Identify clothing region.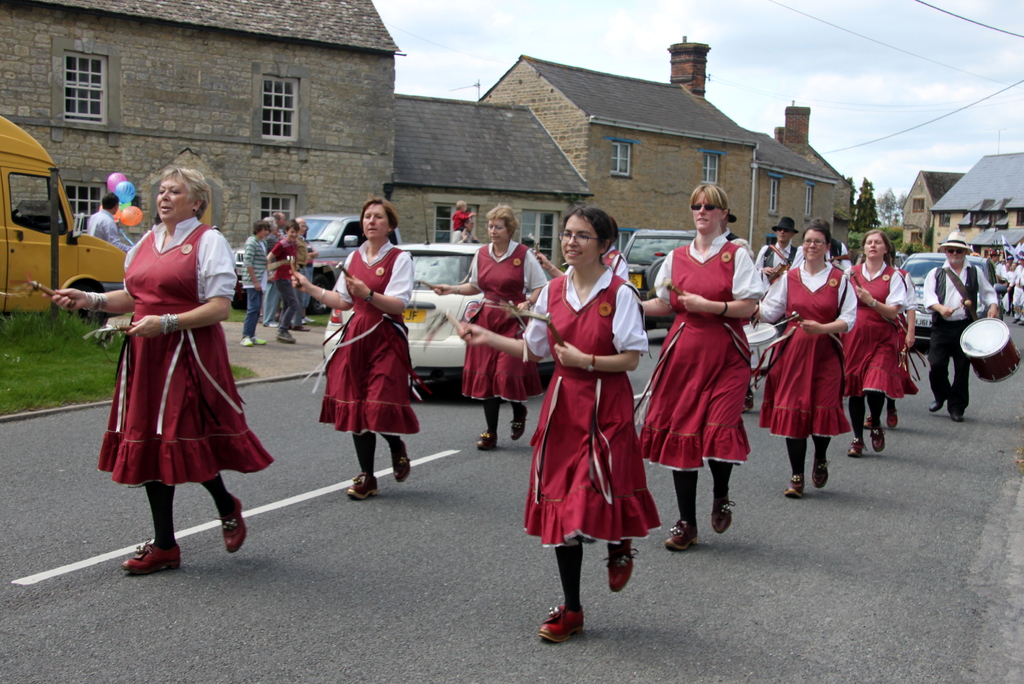
Region: x1=594 y1=244 x2=632 y2=289.
